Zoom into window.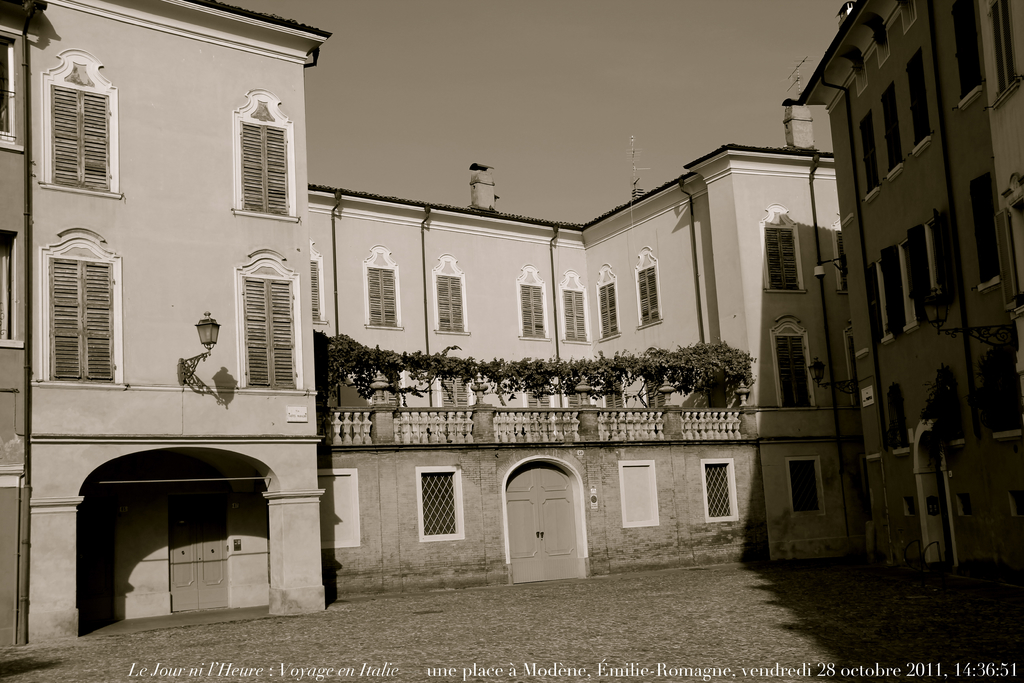
Zoom target: locate(616, 461, 658, 527).
